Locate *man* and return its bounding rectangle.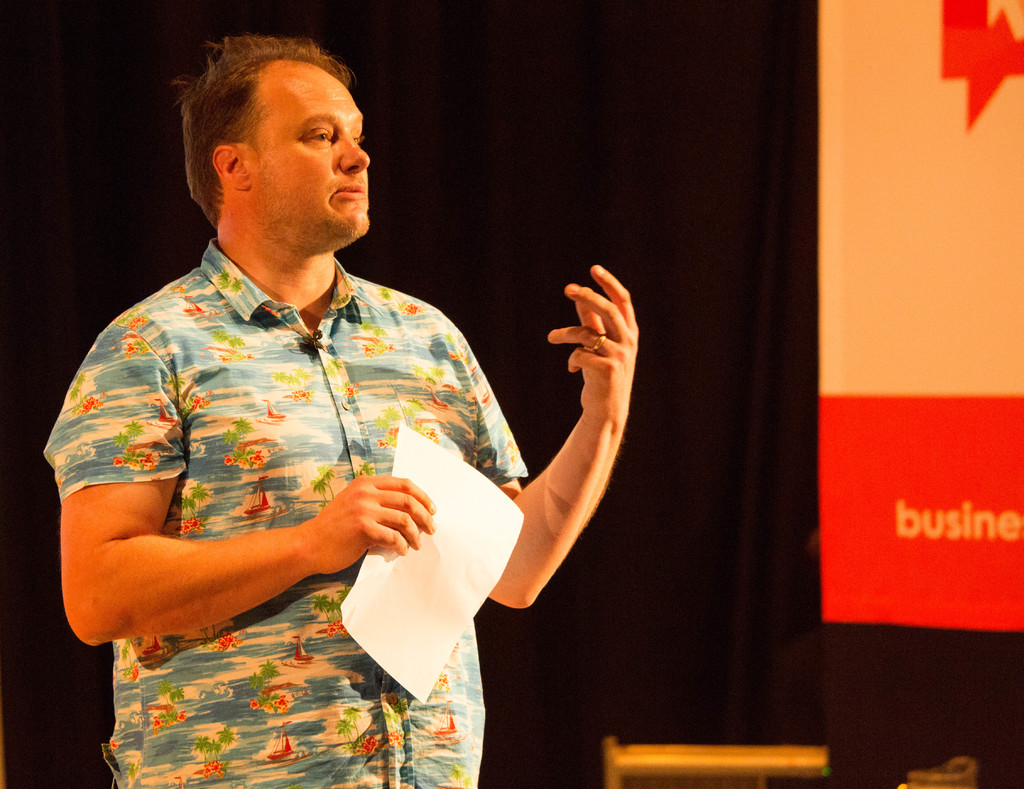
58/37/624/745.
